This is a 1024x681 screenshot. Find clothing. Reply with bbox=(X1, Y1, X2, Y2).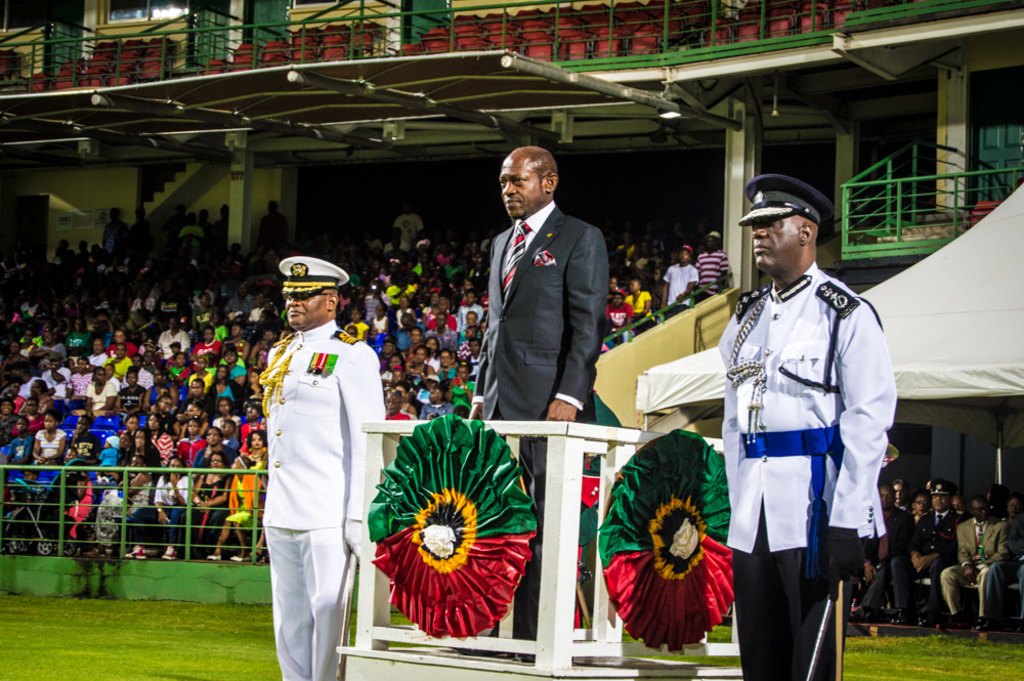
bbox=(256, 215, 288, 244).
